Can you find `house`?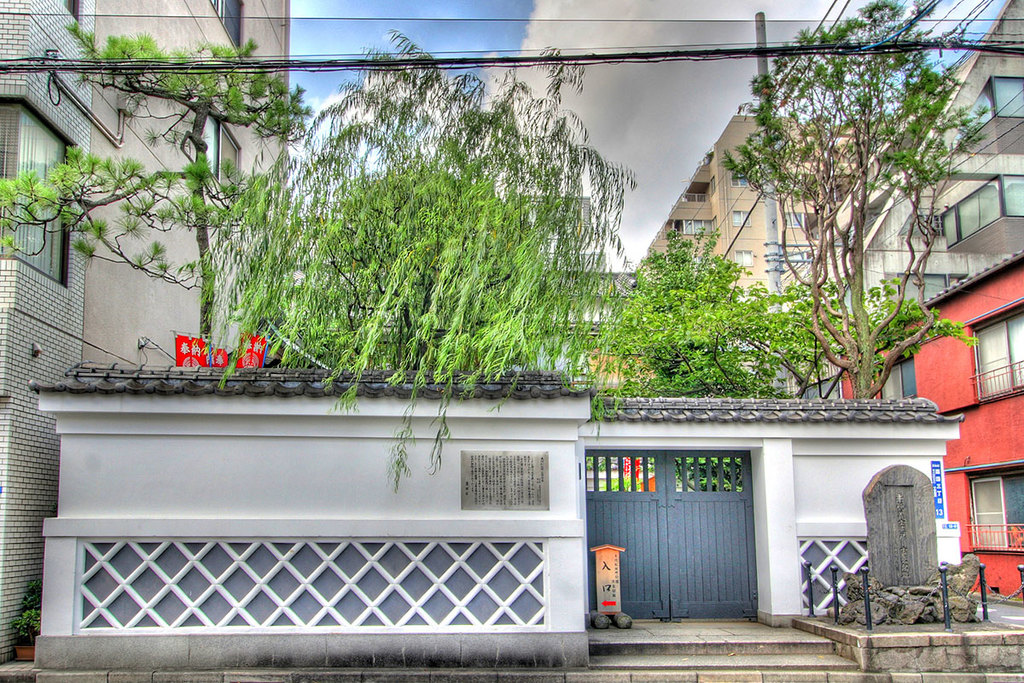
Yes, bounding box: <region>521, 183, 628, 373</region>.
